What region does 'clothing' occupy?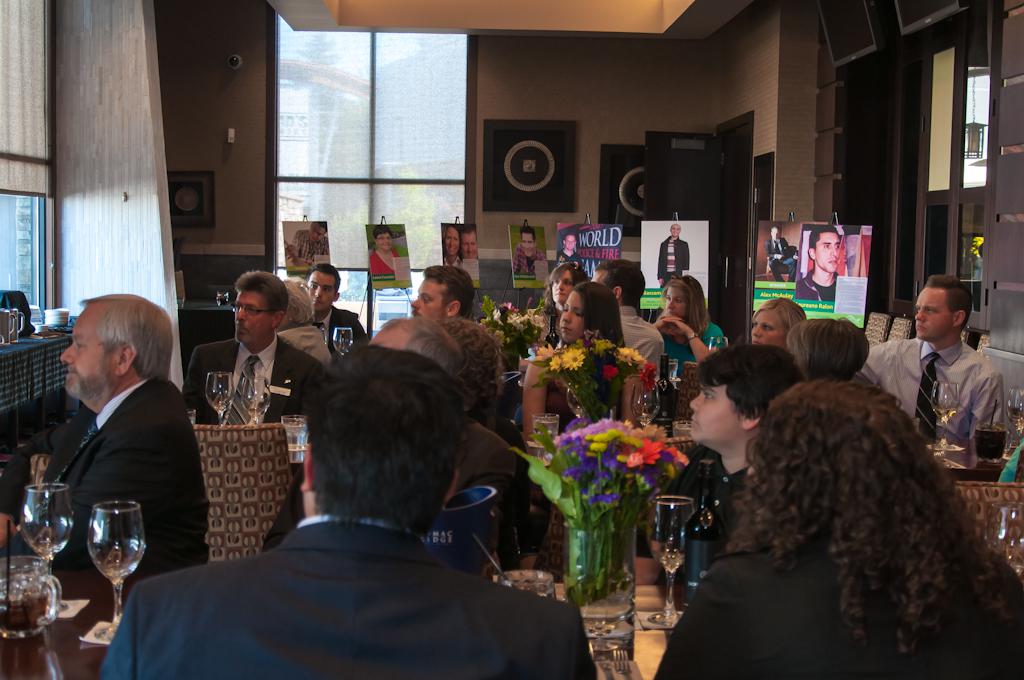
l=442, t=256, r=461, b=264.
